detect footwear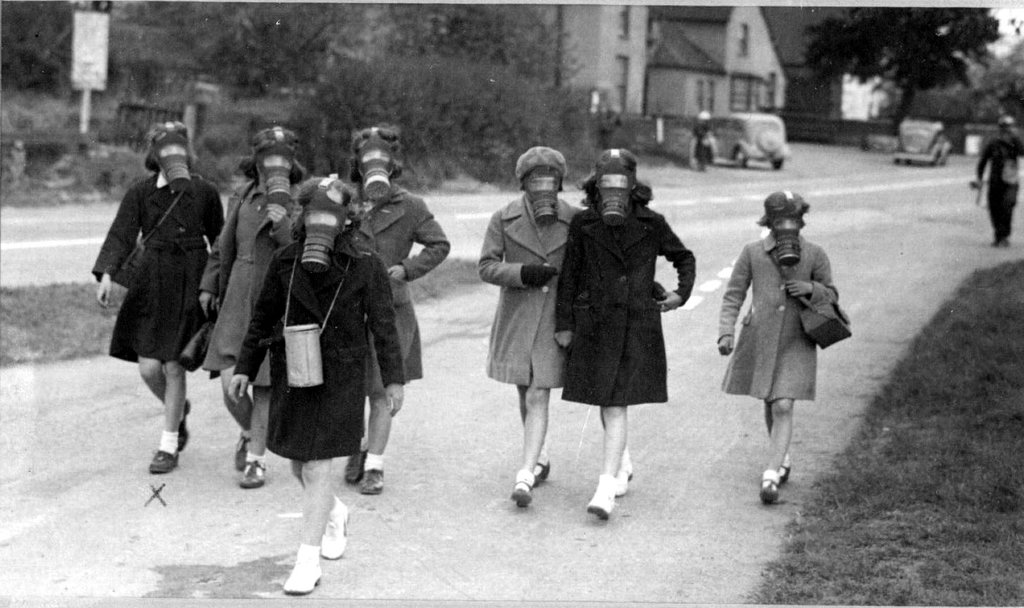
x1=238, y1=463, x2=265, y2=489
